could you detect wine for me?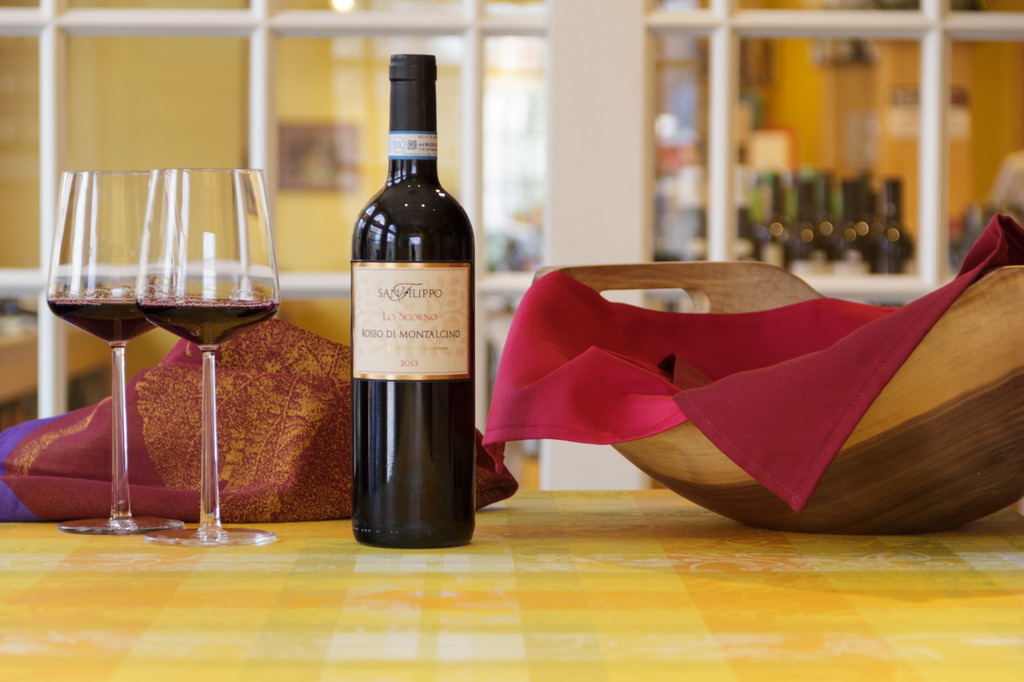
Detection result: 351, 53, 477, 546.
